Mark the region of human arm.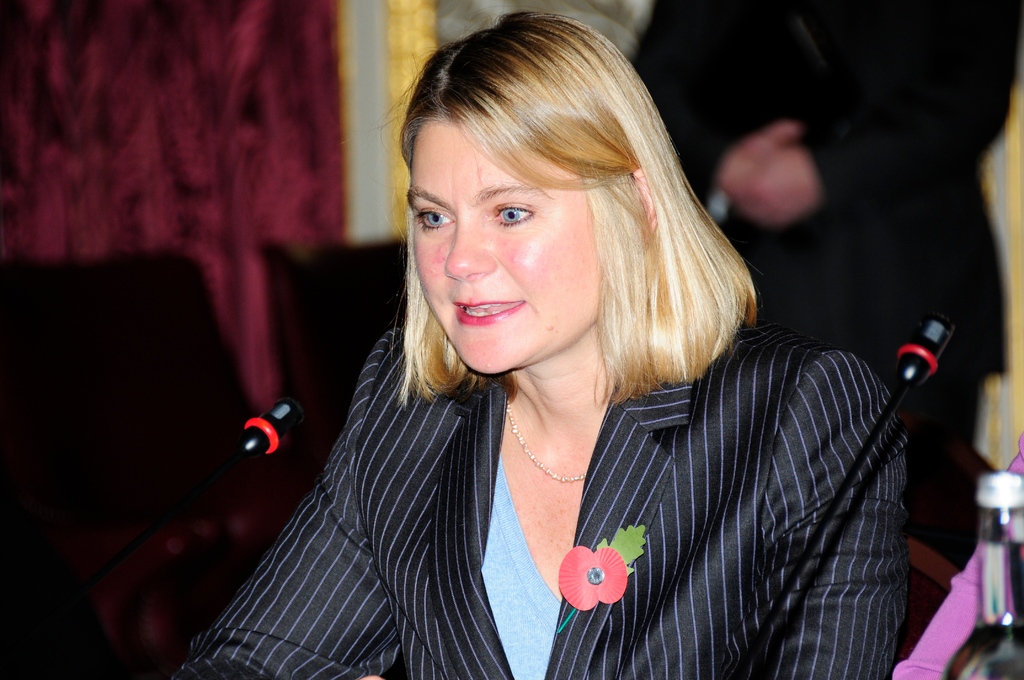
Region: <box>184,355,476,662</box>.
